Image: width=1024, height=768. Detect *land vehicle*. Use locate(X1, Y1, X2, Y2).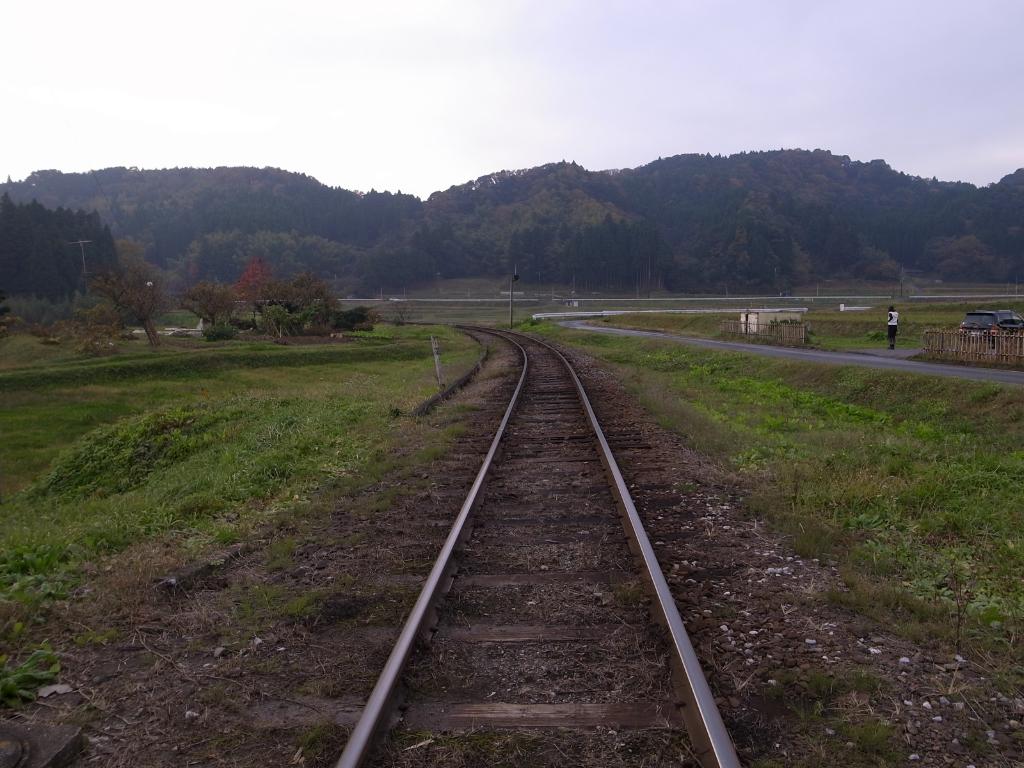
locate(957, 306, 1023, 348).
